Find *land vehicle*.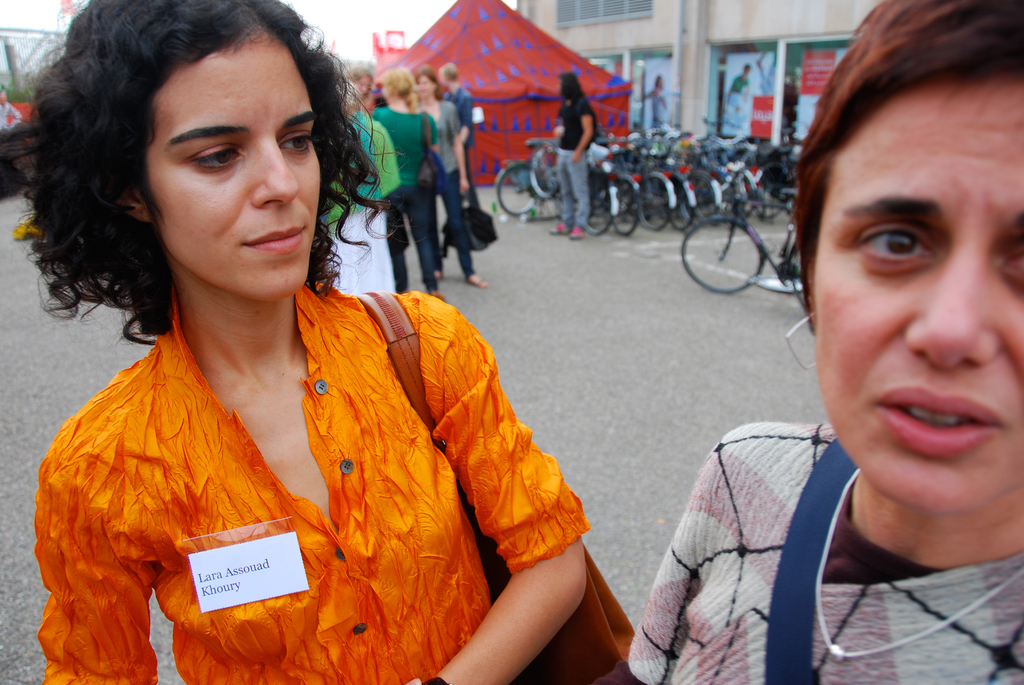
pyautogui.locateOnScreen(680, 167, 804, 290).
